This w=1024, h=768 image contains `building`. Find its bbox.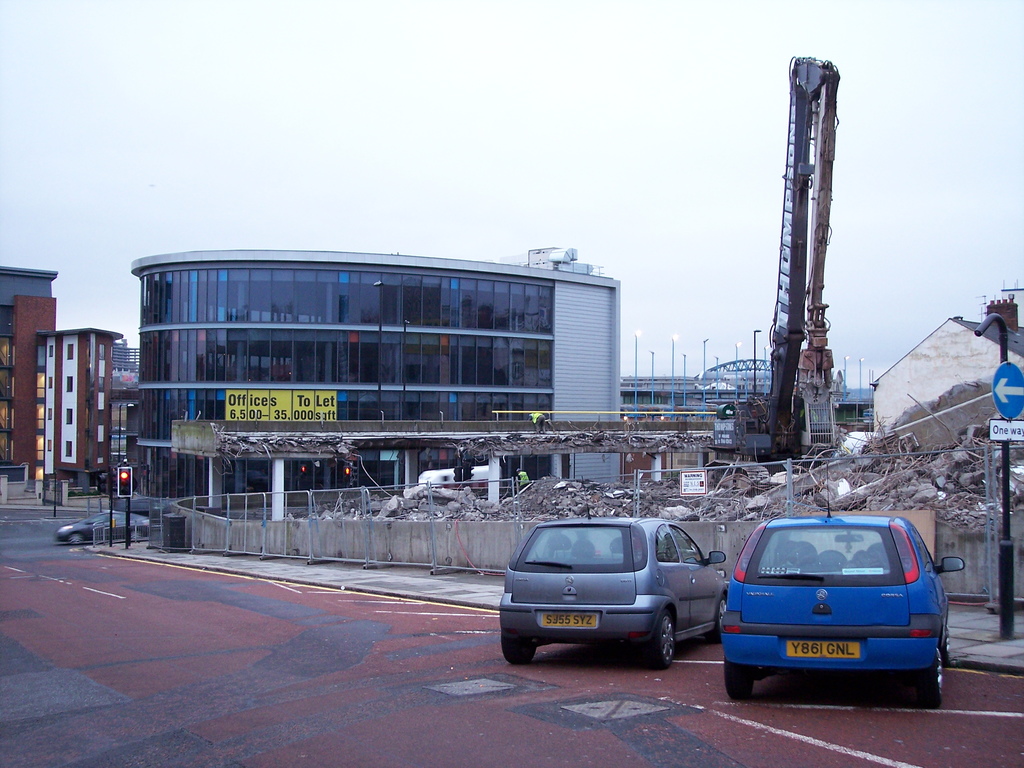
x1=131 y1=250 x2=620 y2=497.
